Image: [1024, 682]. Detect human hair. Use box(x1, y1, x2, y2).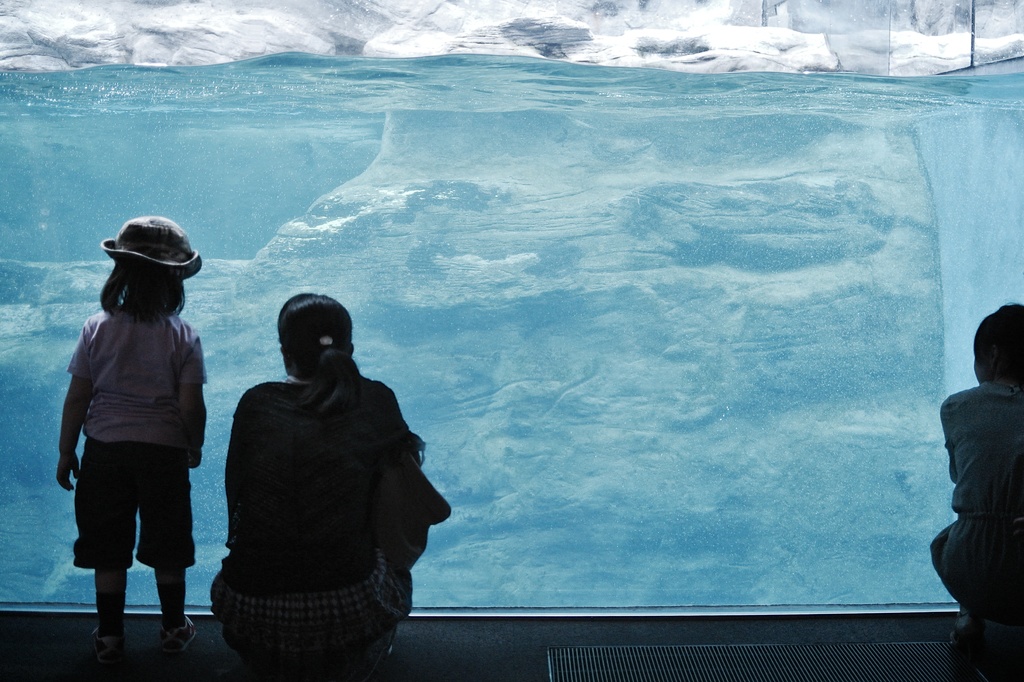
box(970, 299, 1023, 378).
